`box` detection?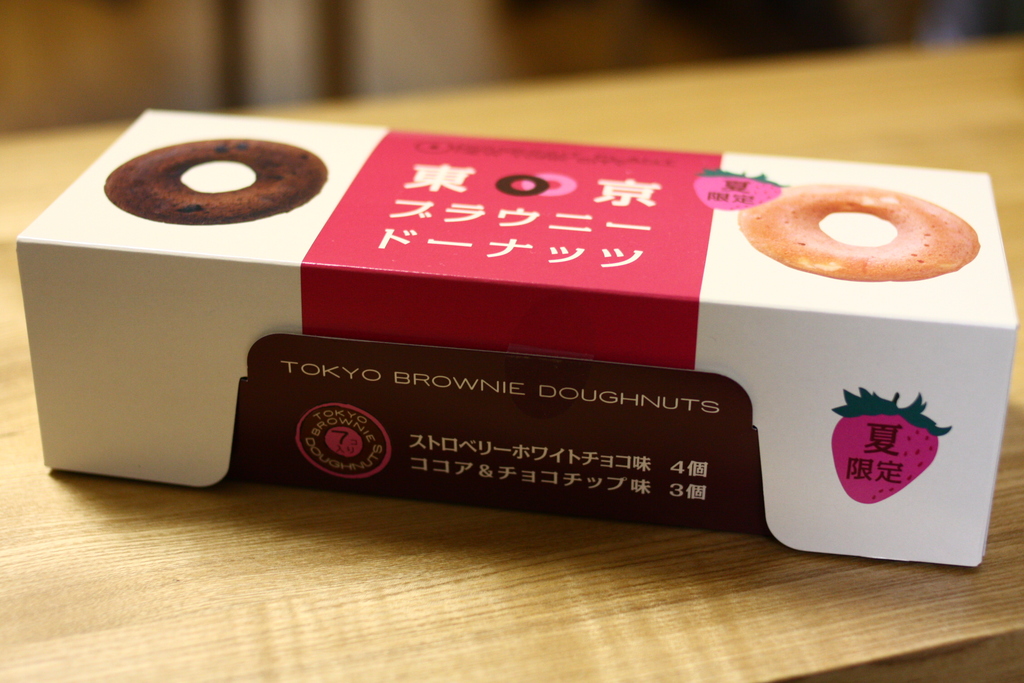
box=[54, 97, 988, 565]
